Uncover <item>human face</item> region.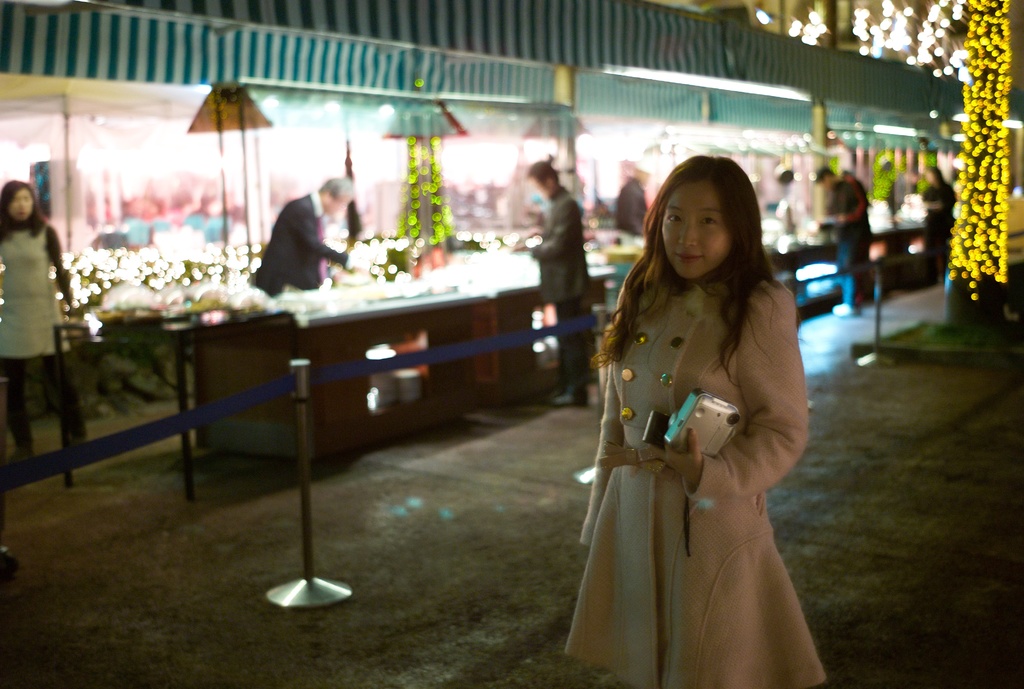
Uncovered: (x1=328, y1=197, x2=349, y2=215).
